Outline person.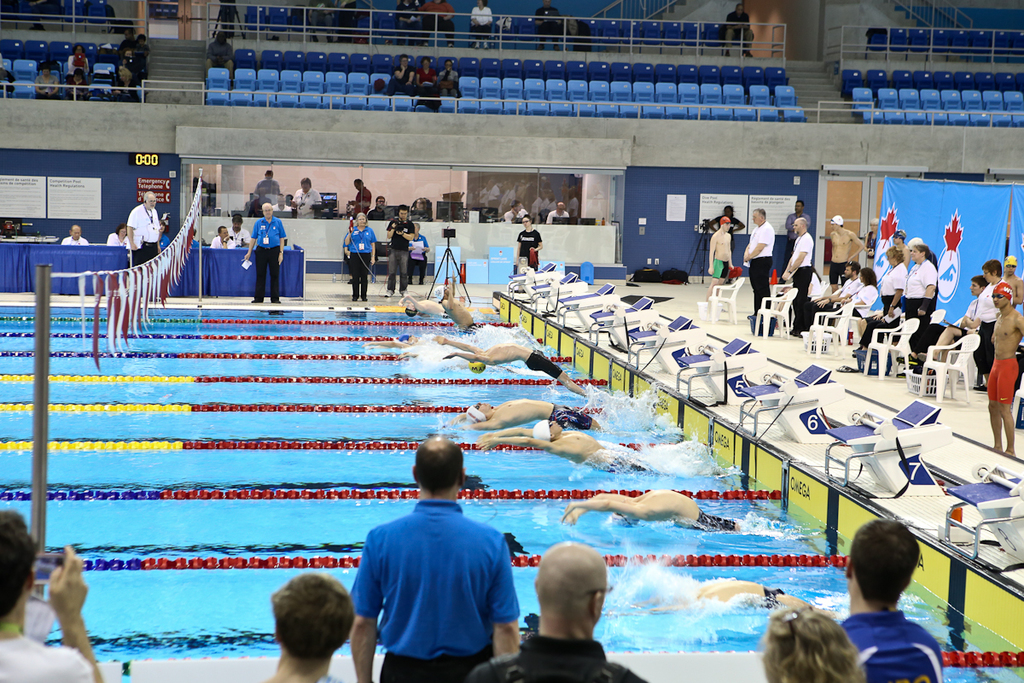
Outline: (x1=384, y1=205, x2=412, y2=291).
